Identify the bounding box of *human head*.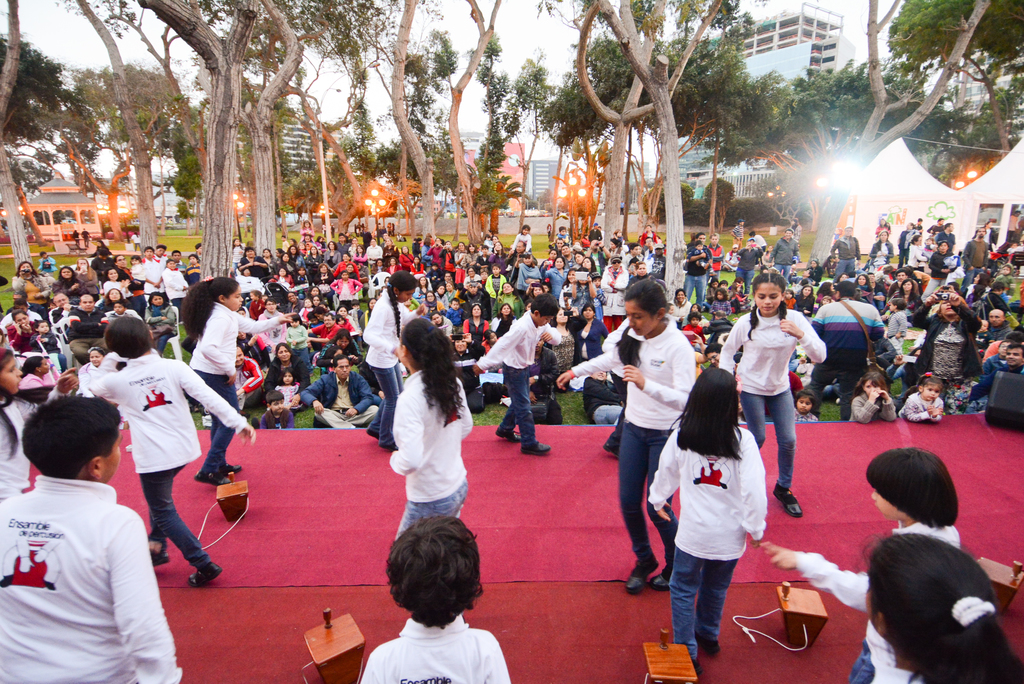
x1=918 y1=373 x2=943 y2=402.
